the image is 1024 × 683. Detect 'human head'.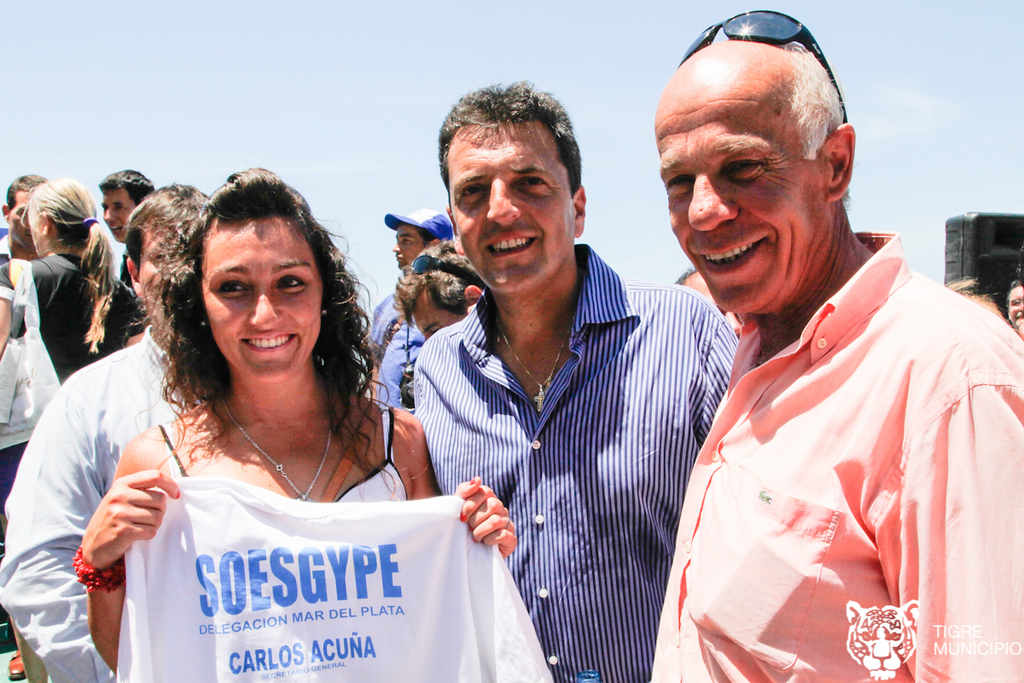
Detection: rect(1009, 280, 1023, 337).
